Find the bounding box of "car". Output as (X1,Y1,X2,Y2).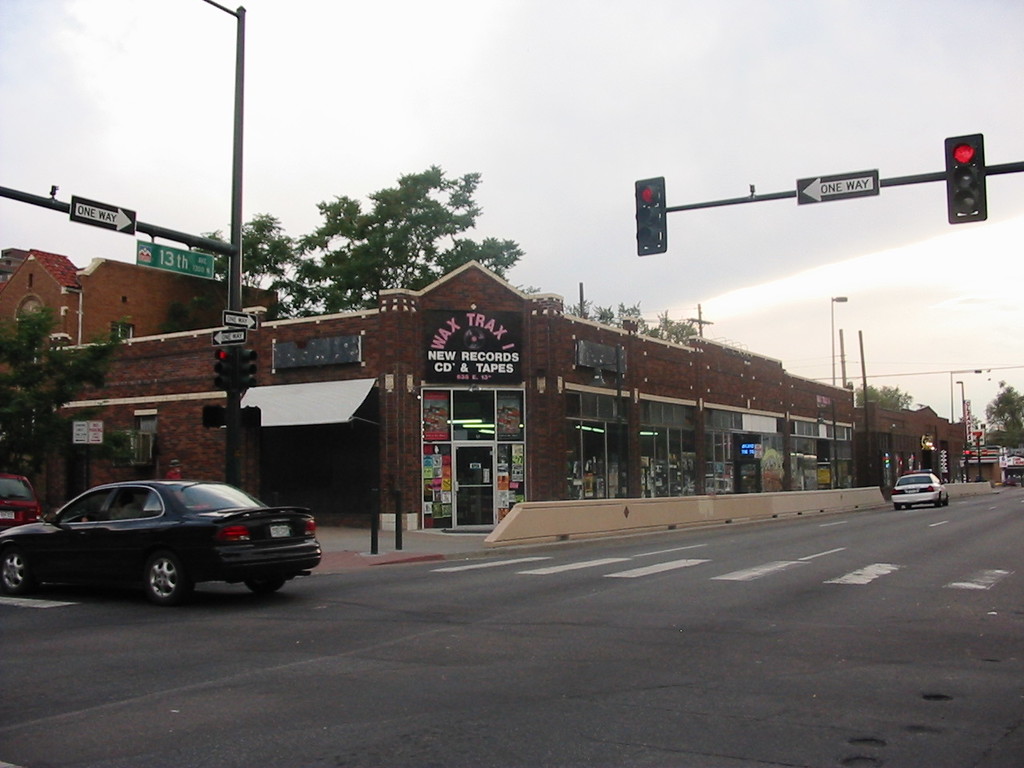
(17,474,311,607).
